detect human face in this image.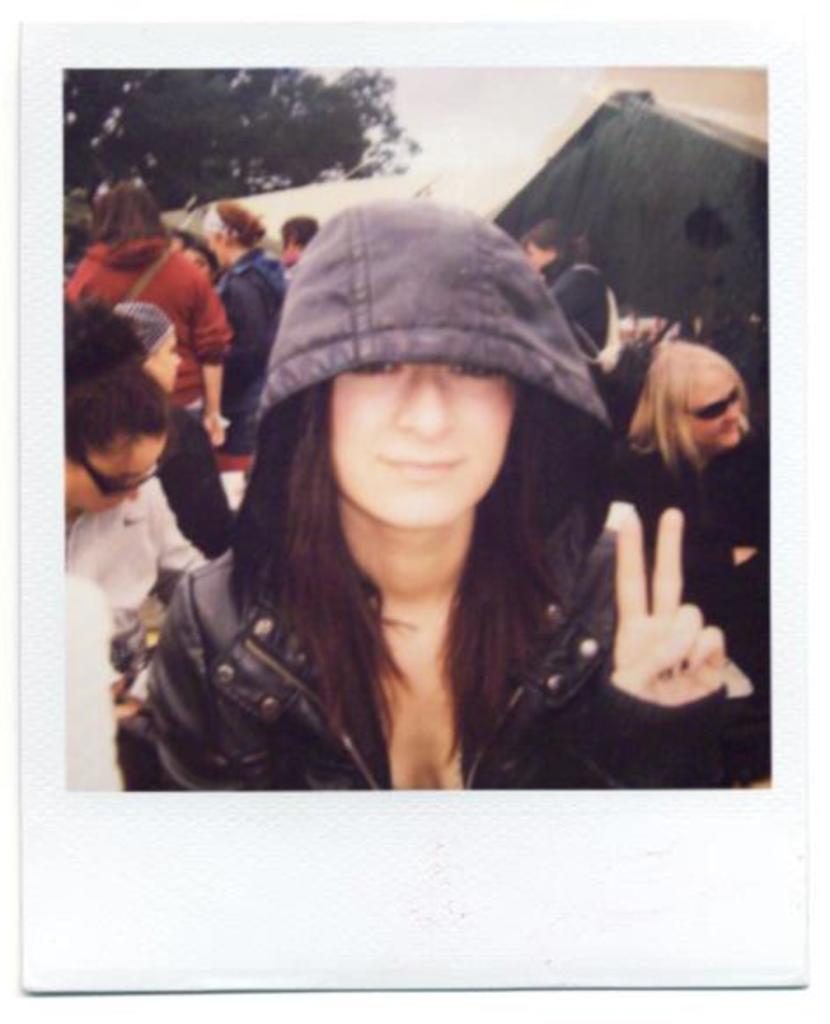
Detection: <region>209, 222, 225, 259</region>.
